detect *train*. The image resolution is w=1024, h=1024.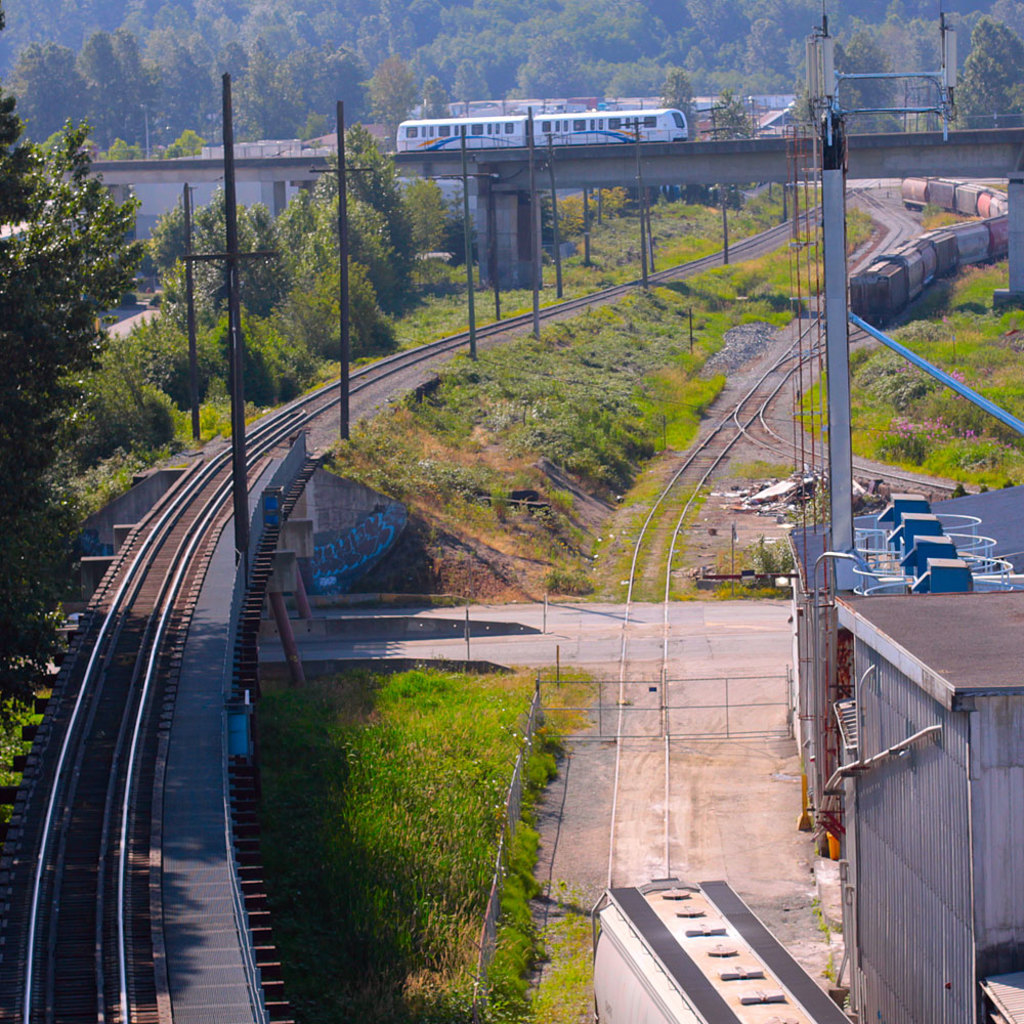
bbox=(848, 176, 1014, 324).
